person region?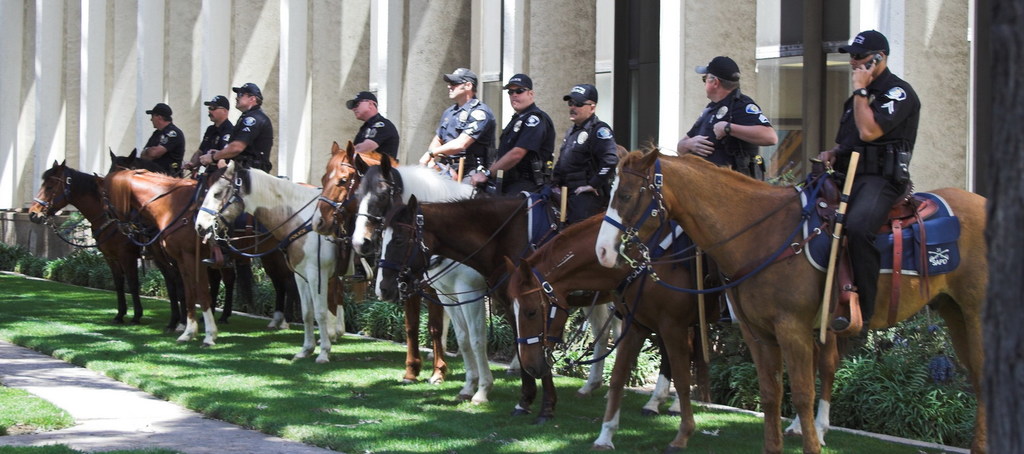
BBox(815, 22, 920, 348)
